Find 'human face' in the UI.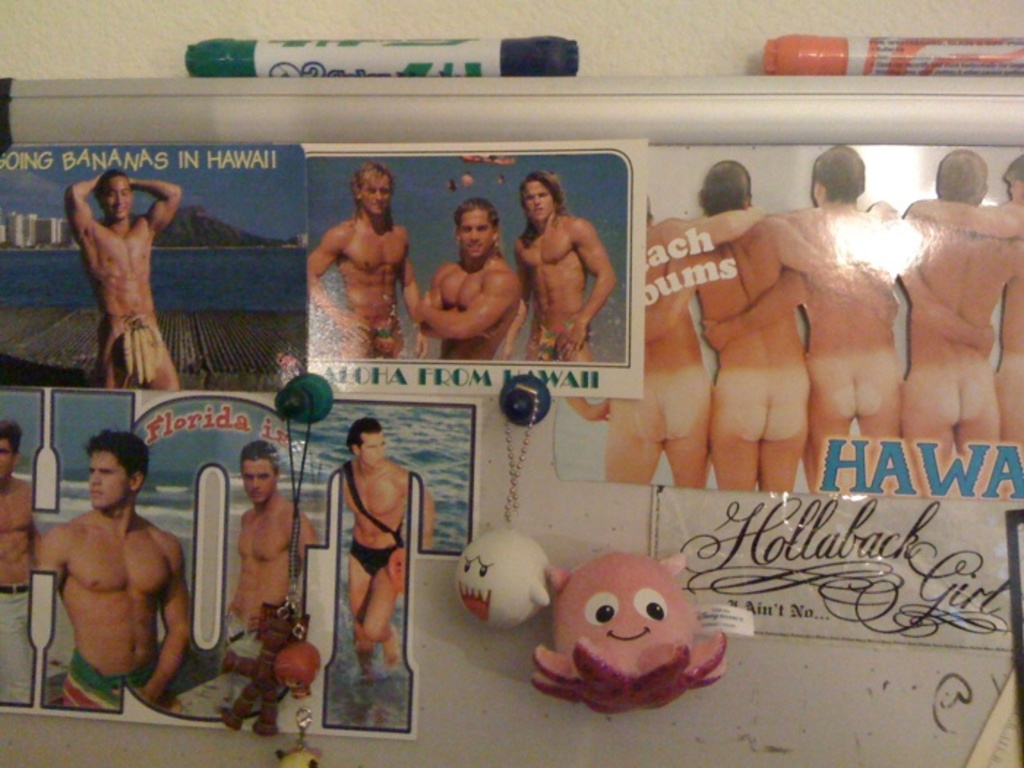
UI element at [458,206,496,256].
